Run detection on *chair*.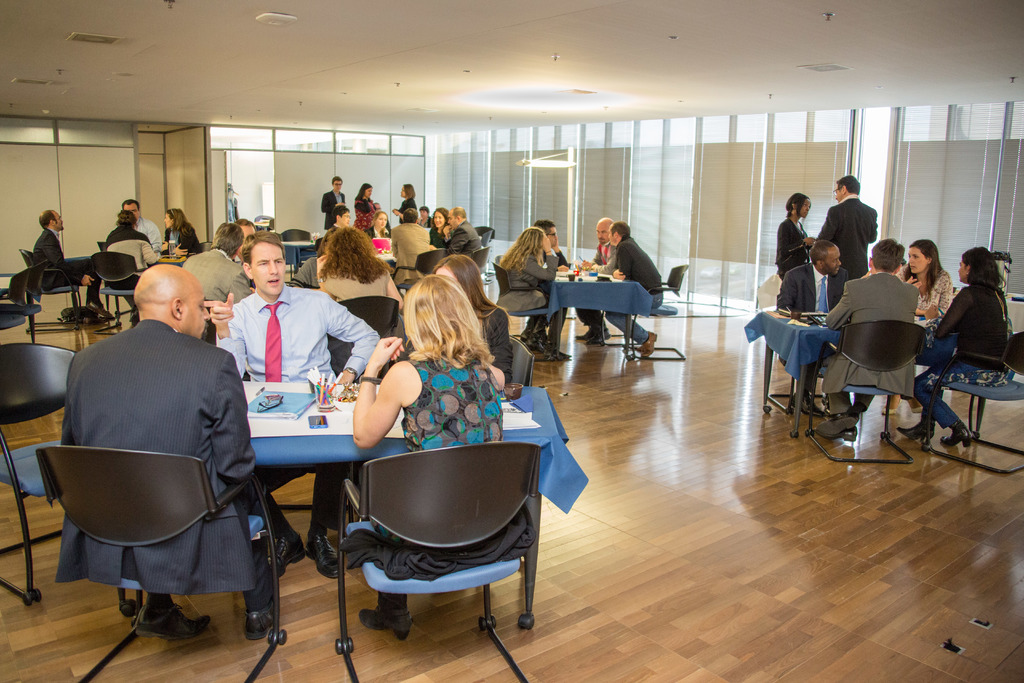
Result: Rect(479, 228, 497, 240).
